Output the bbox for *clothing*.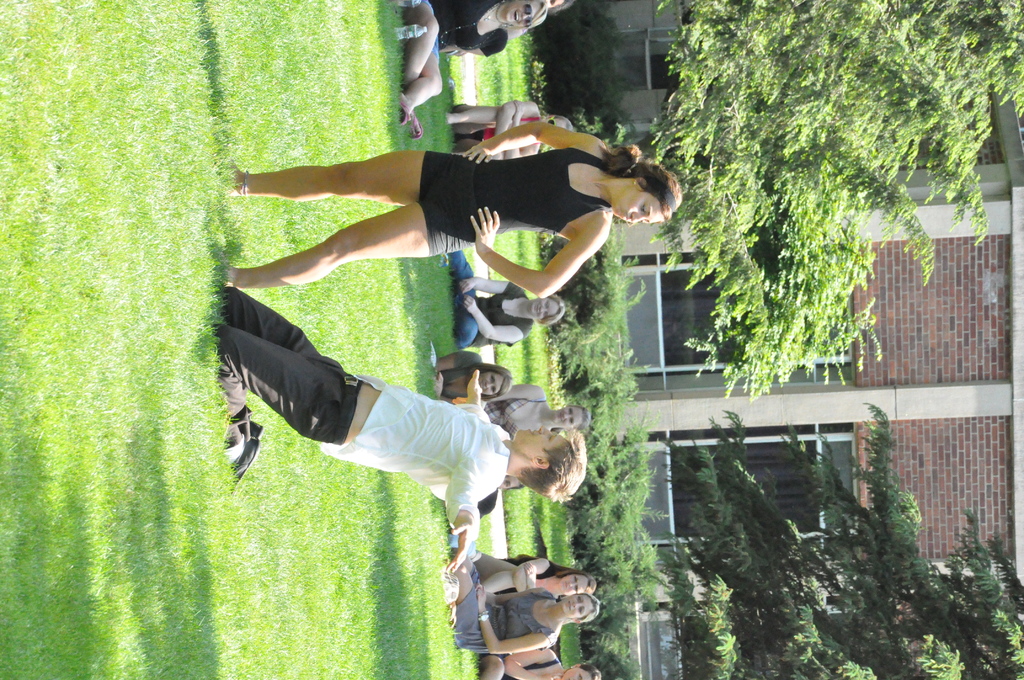
left=454, top=583, right=557, bottom=655.
